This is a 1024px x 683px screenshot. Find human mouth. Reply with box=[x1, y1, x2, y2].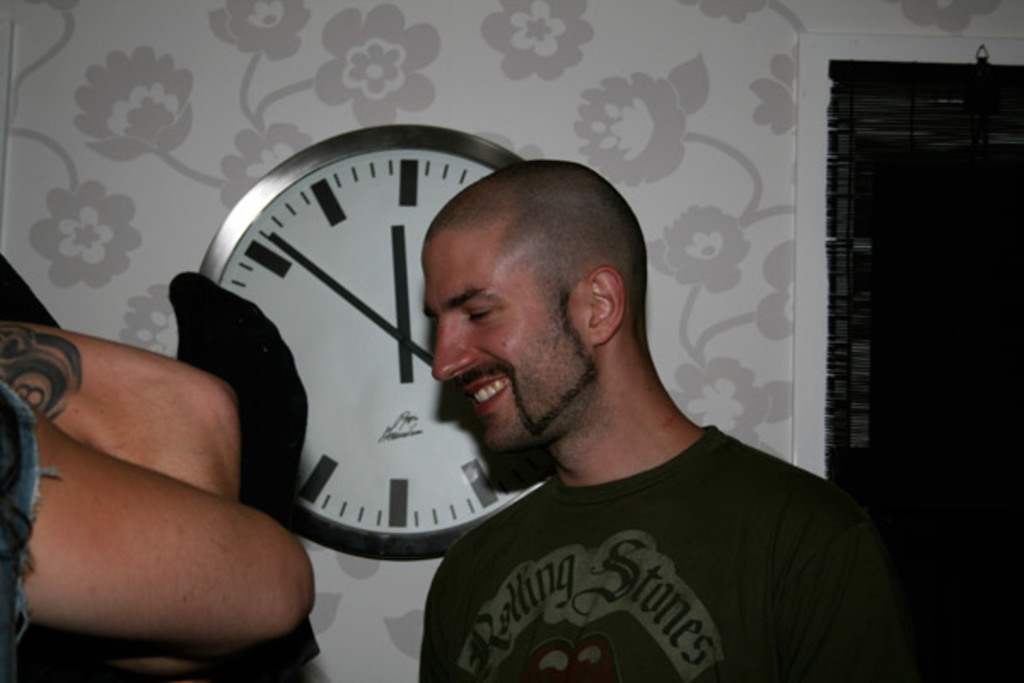
box=[466, 379, 510, 413].
